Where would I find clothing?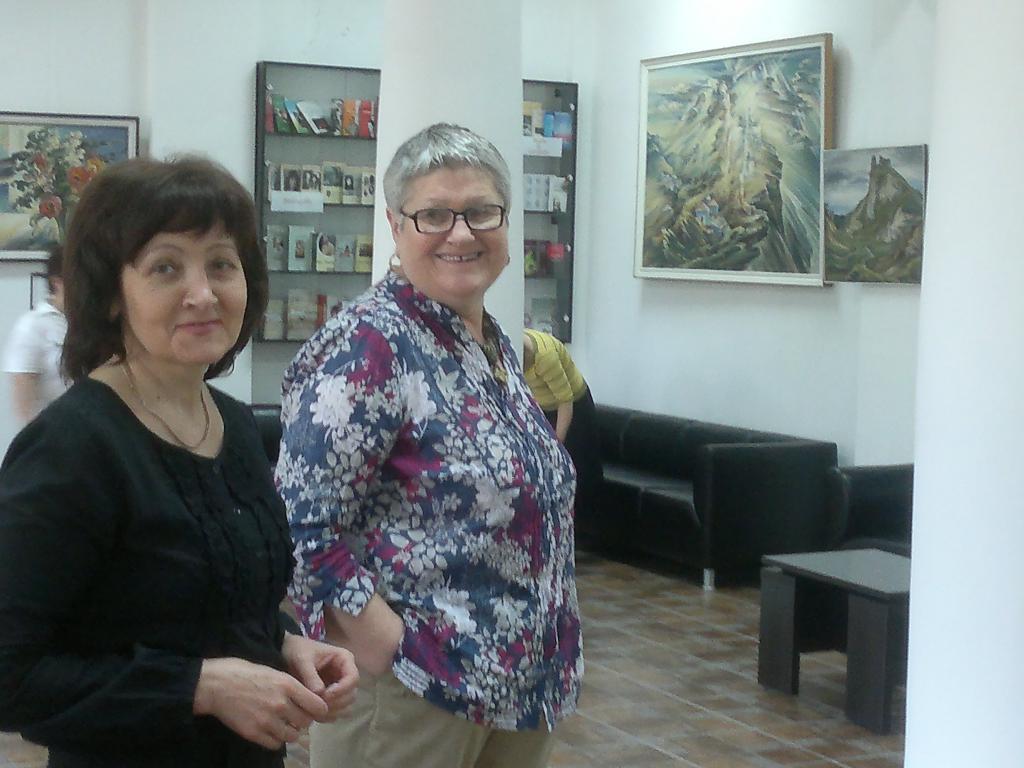
At 269, 219, 586, 749.
